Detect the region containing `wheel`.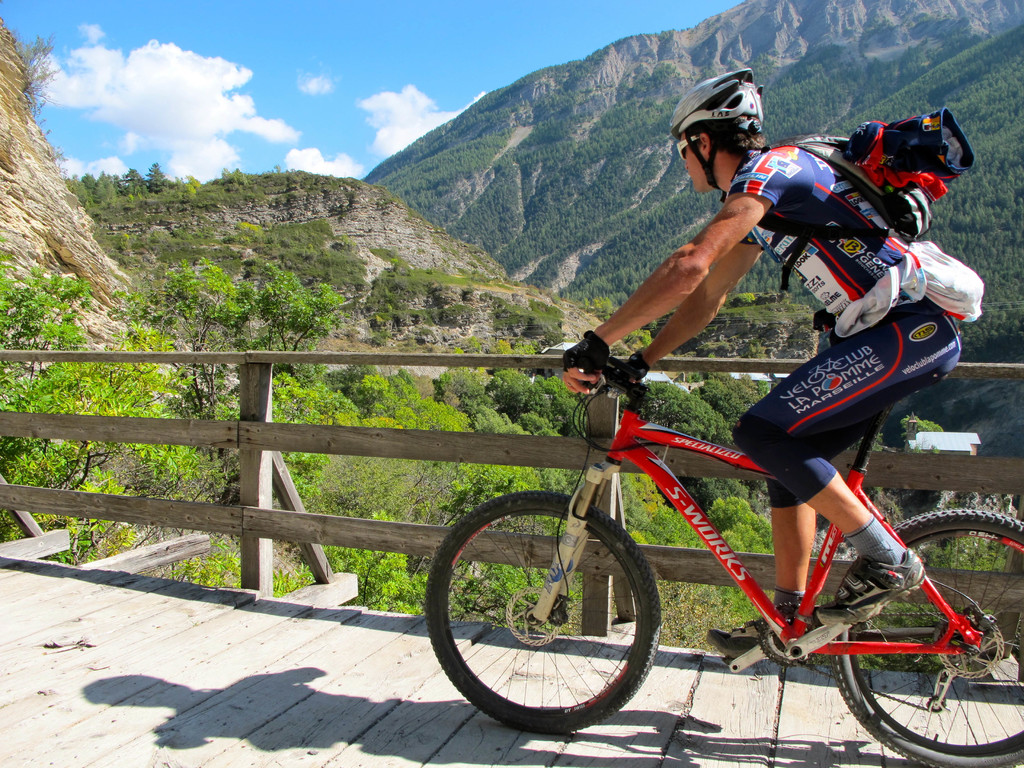
[422,491,665,733].
